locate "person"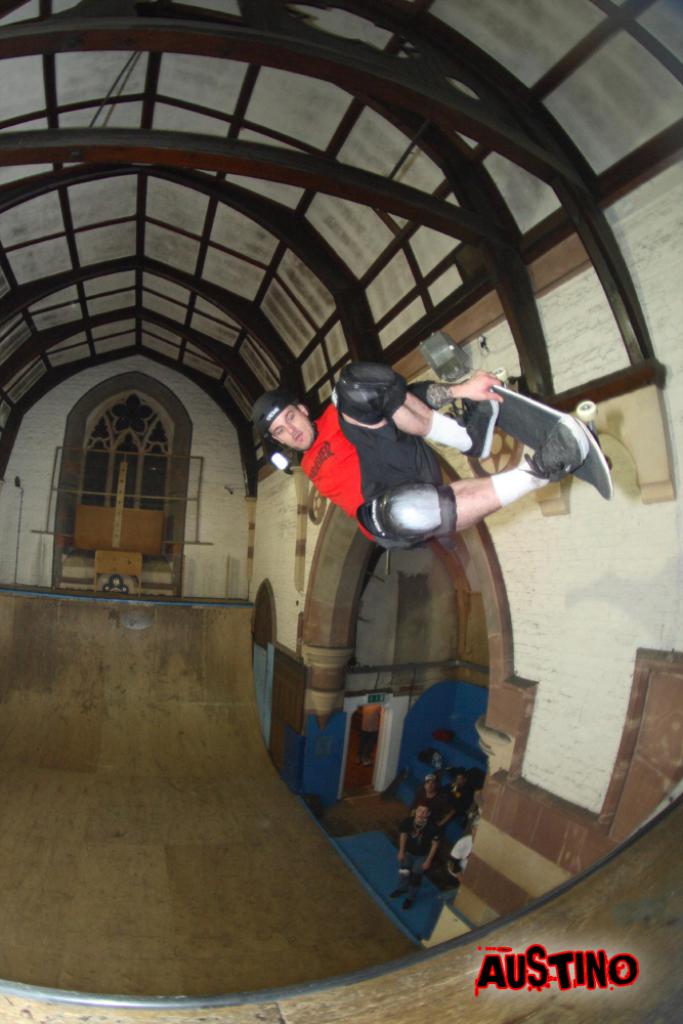
bbox=[386, 801, 438, 910]
